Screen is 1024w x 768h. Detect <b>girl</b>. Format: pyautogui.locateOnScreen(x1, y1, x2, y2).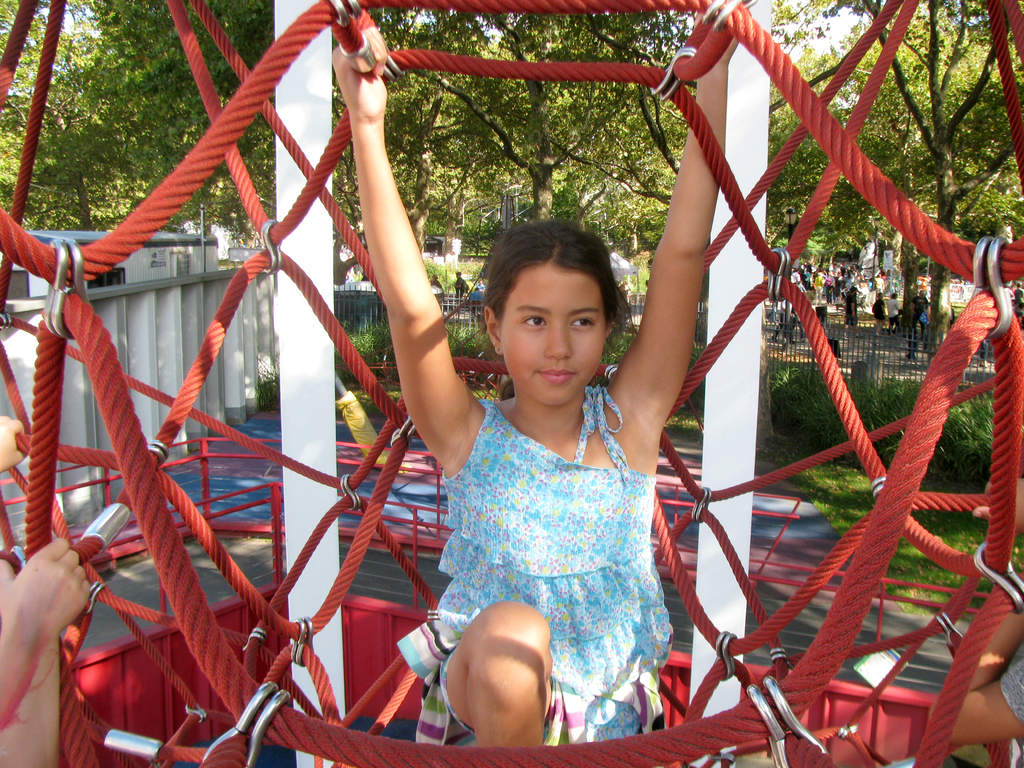
pyautogui.locateOnScreen(397, 208, 700, 754).
